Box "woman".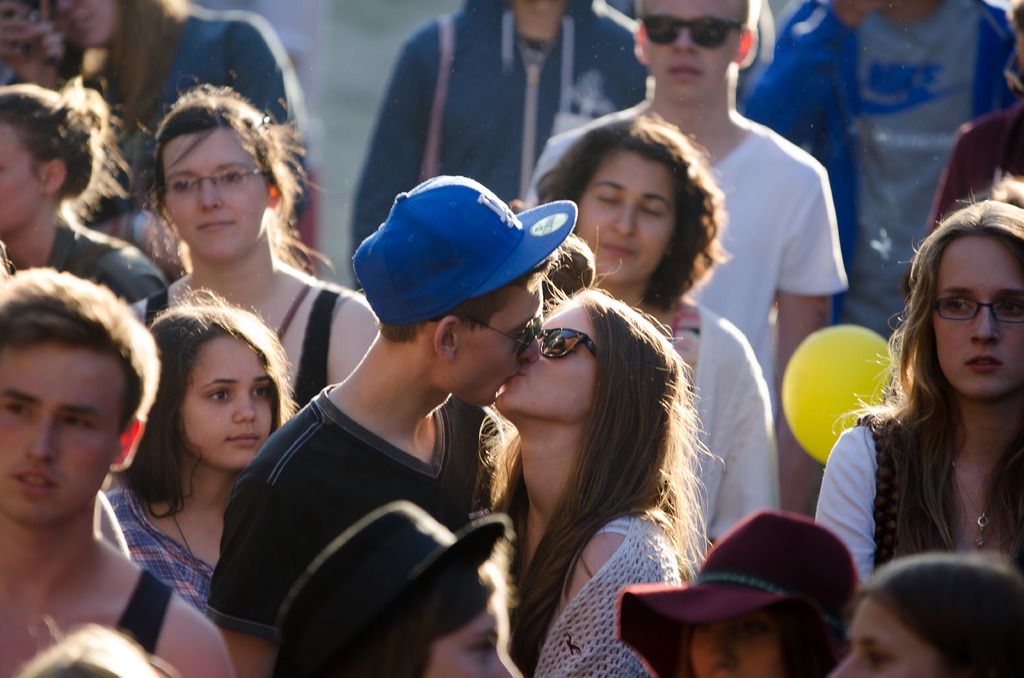
(460, 285, 708, 675).
